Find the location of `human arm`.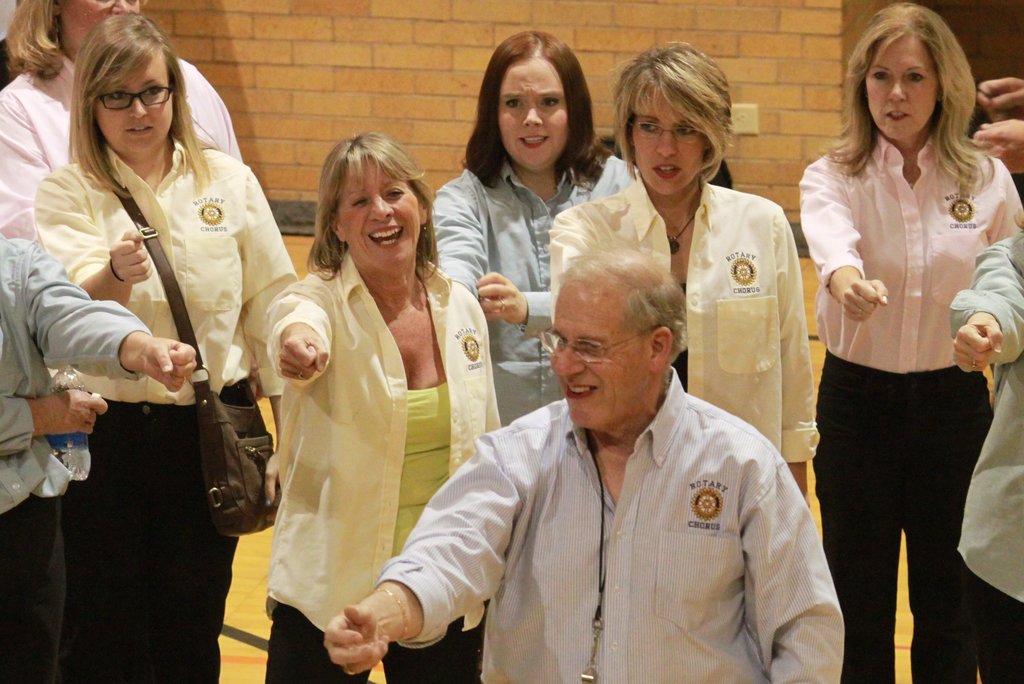
Location: rect(332, 482, 504, 658).
